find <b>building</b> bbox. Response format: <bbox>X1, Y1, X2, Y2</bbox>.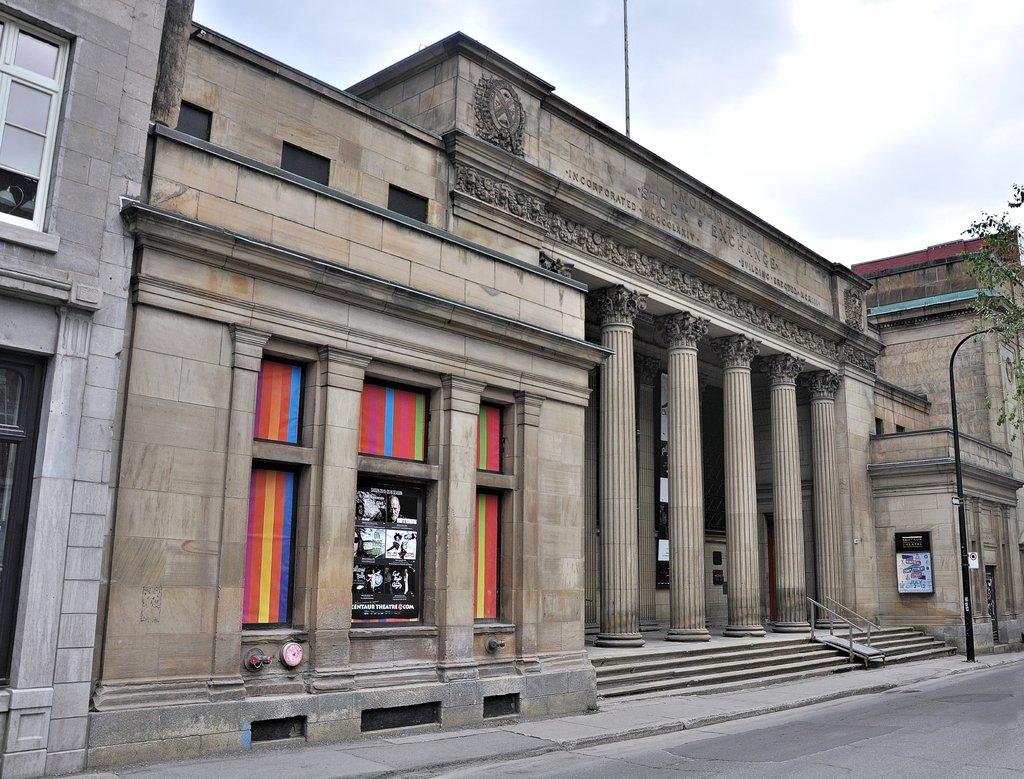
<bbox>0, 0, 163, 778</bbox>.
